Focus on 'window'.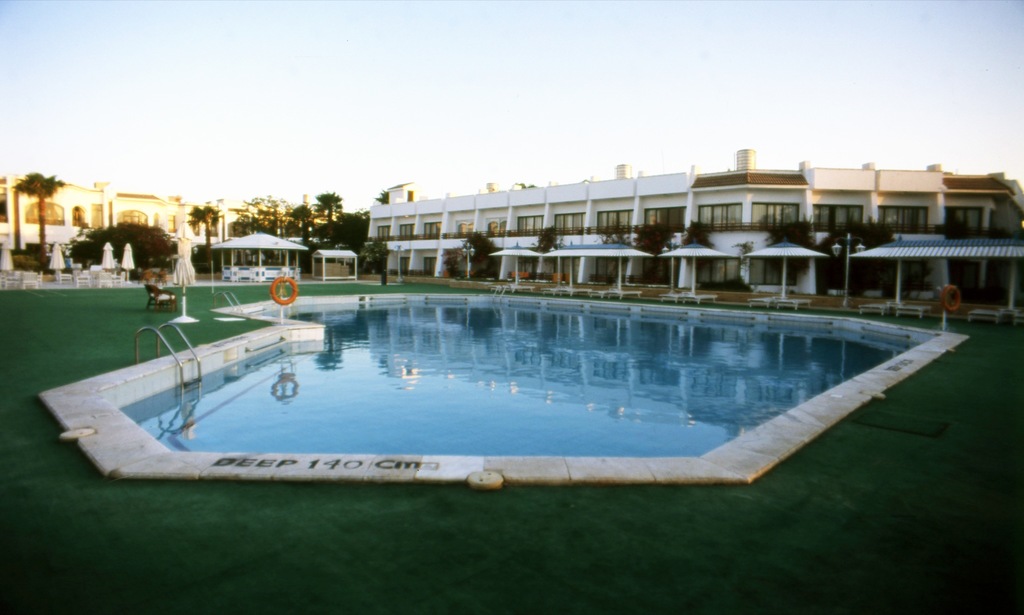
Focused at l=515, t=213, r=542, b=235.
